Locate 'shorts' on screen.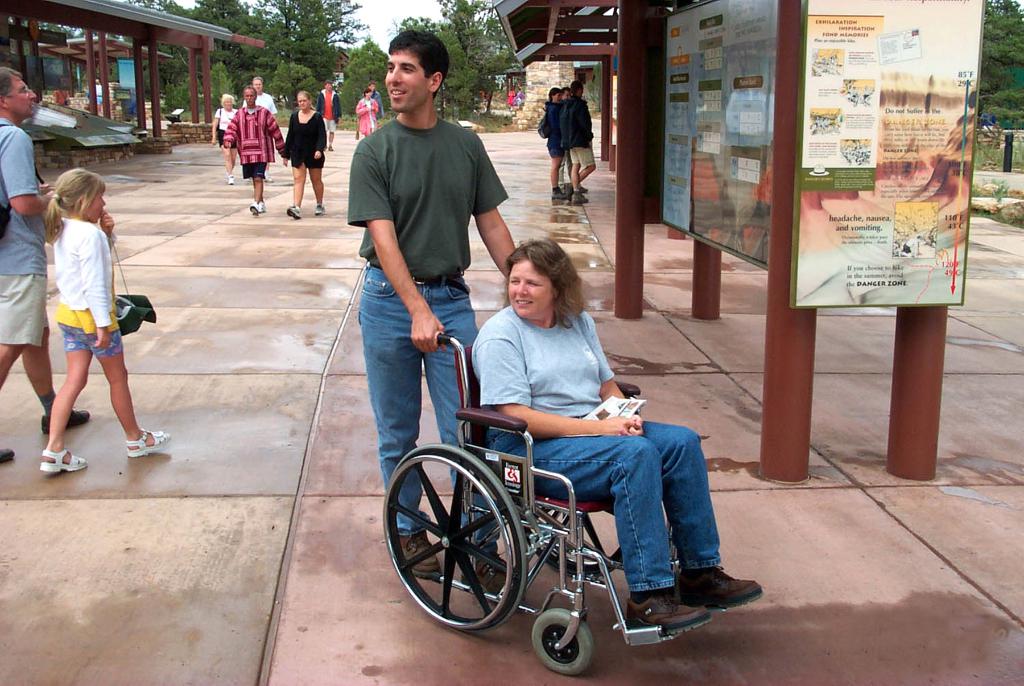
On screen at pyautogui.locateOnScreen(289, 150, 326, 169).
